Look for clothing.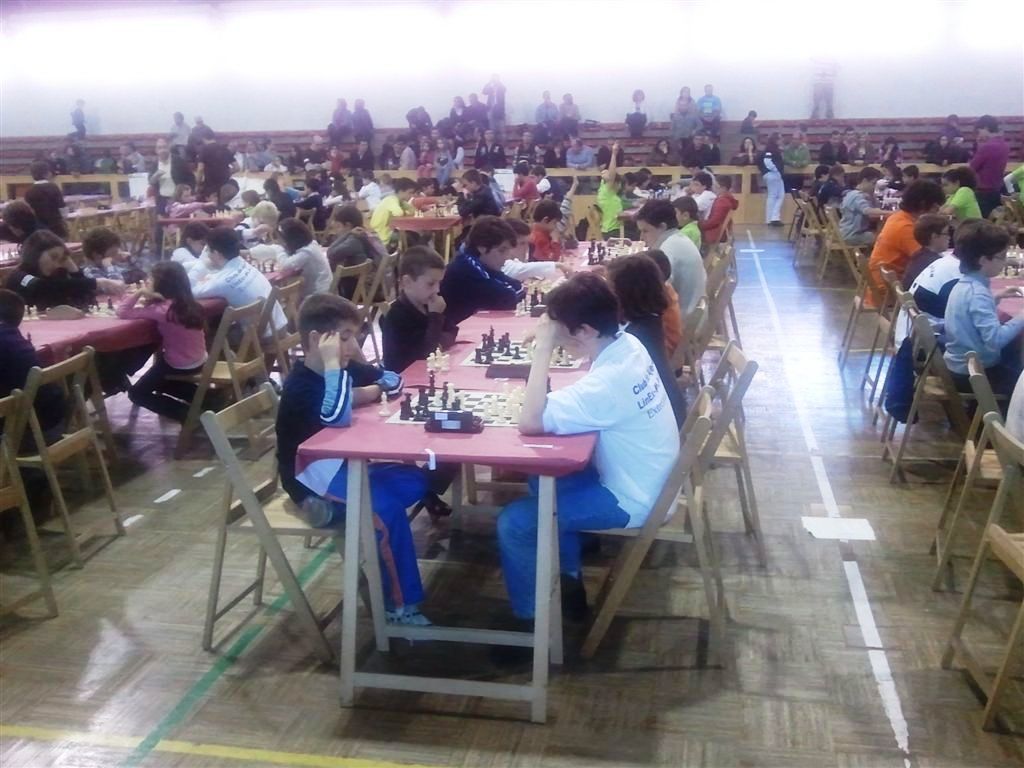
Found: 204,146,231,191.
